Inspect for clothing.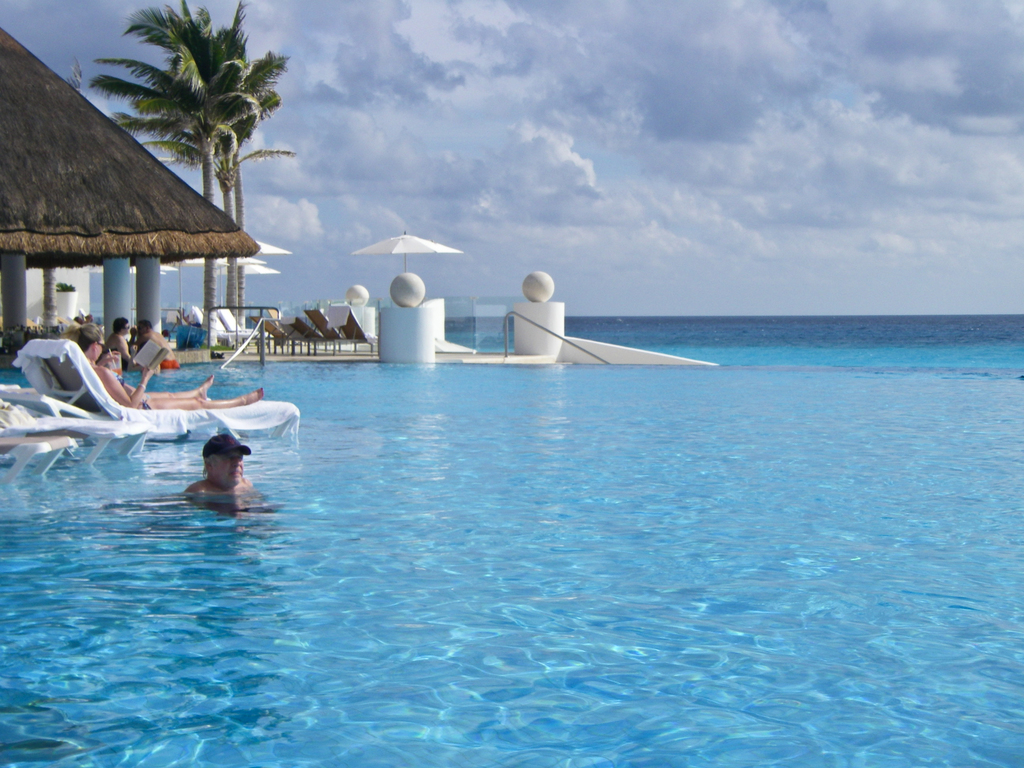
Inspection: [203,431,251,456].
